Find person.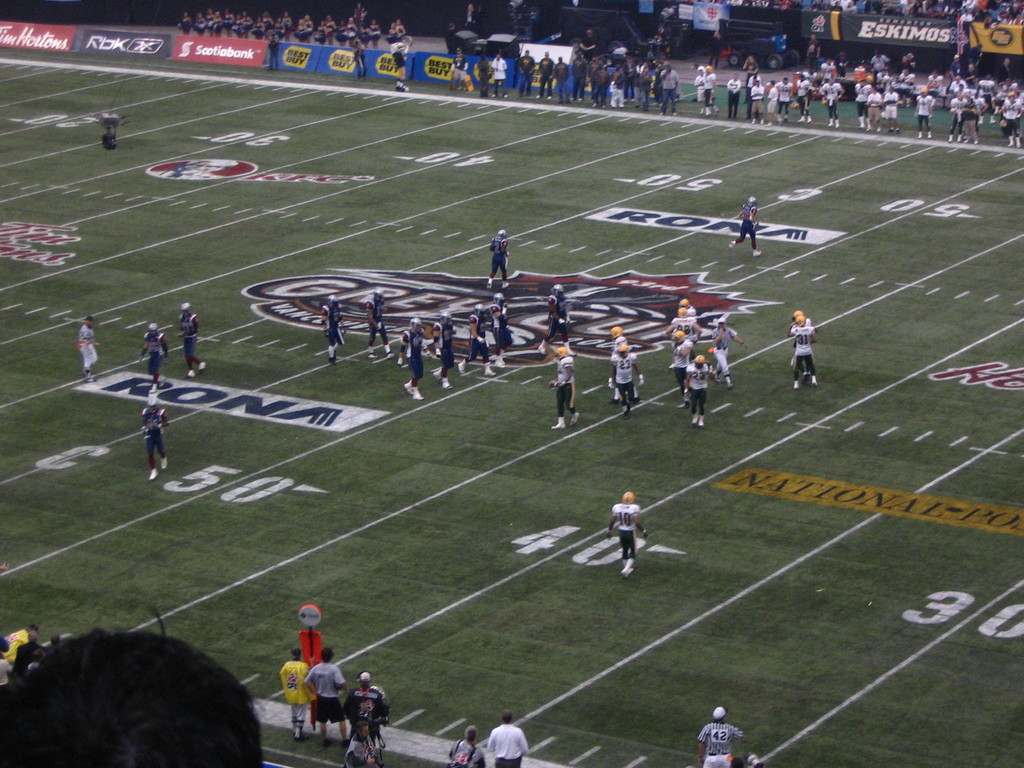
0, 626, 264, 767.
